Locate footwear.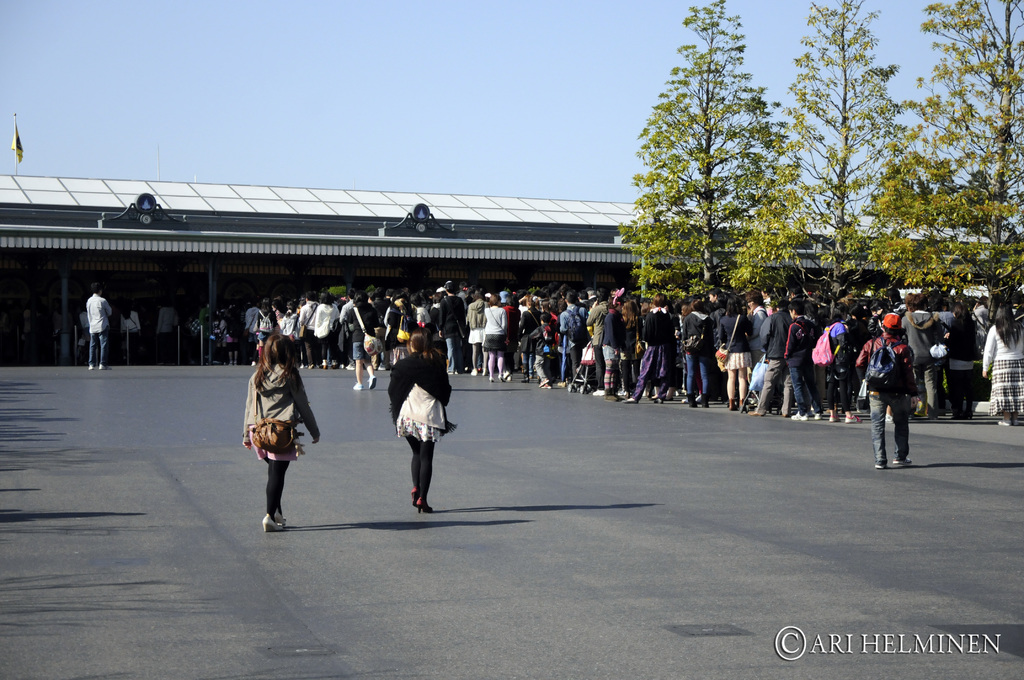
Bounding box: detection(791, 407, 808, 421).
